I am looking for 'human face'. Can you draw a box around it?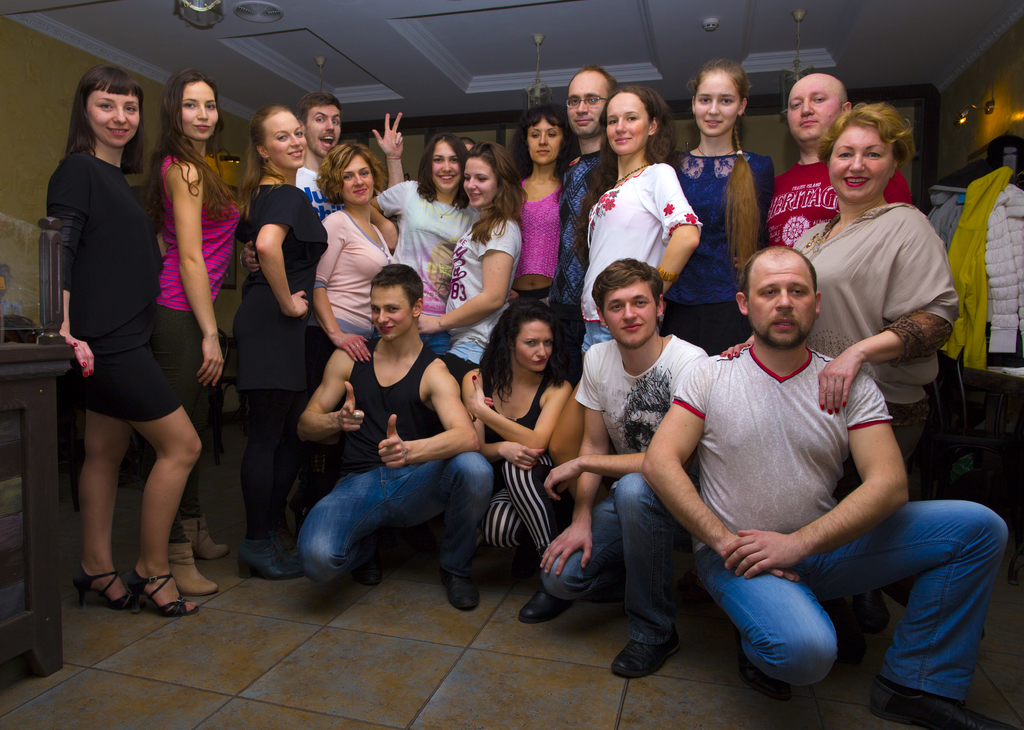
Sure, the bounding box is box(463, 160, 497, 208).
